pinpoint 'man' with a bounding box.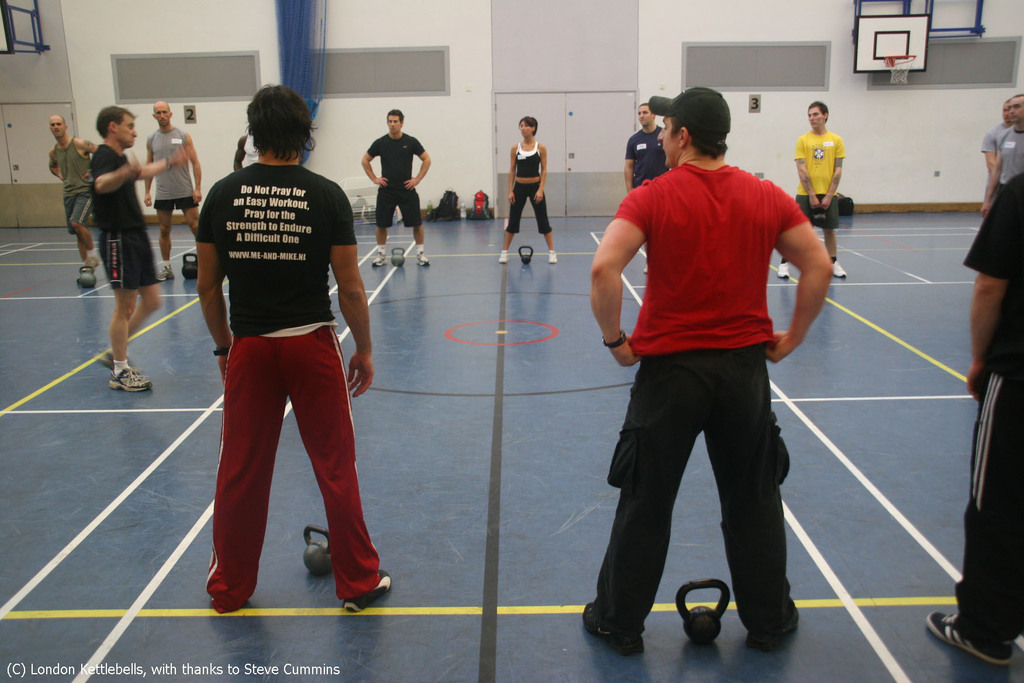
[left=928, top=171, right=1023, bottom=670].
